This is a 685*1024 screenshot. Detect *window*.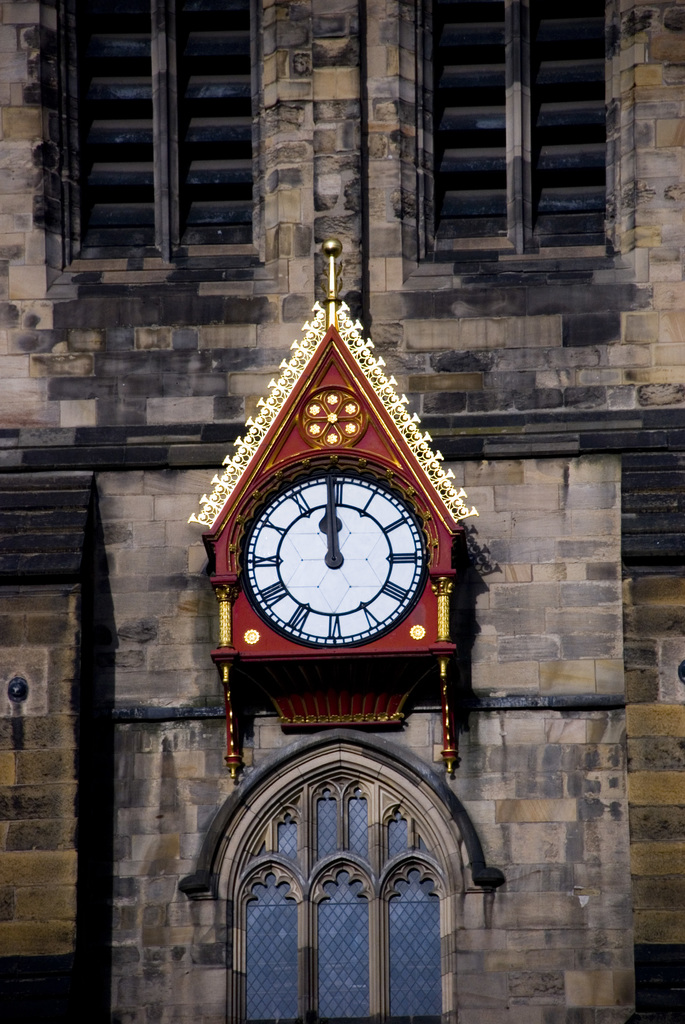
{"x1": 174, "y1": 679, "x2": 498, "y2": 1018}.
